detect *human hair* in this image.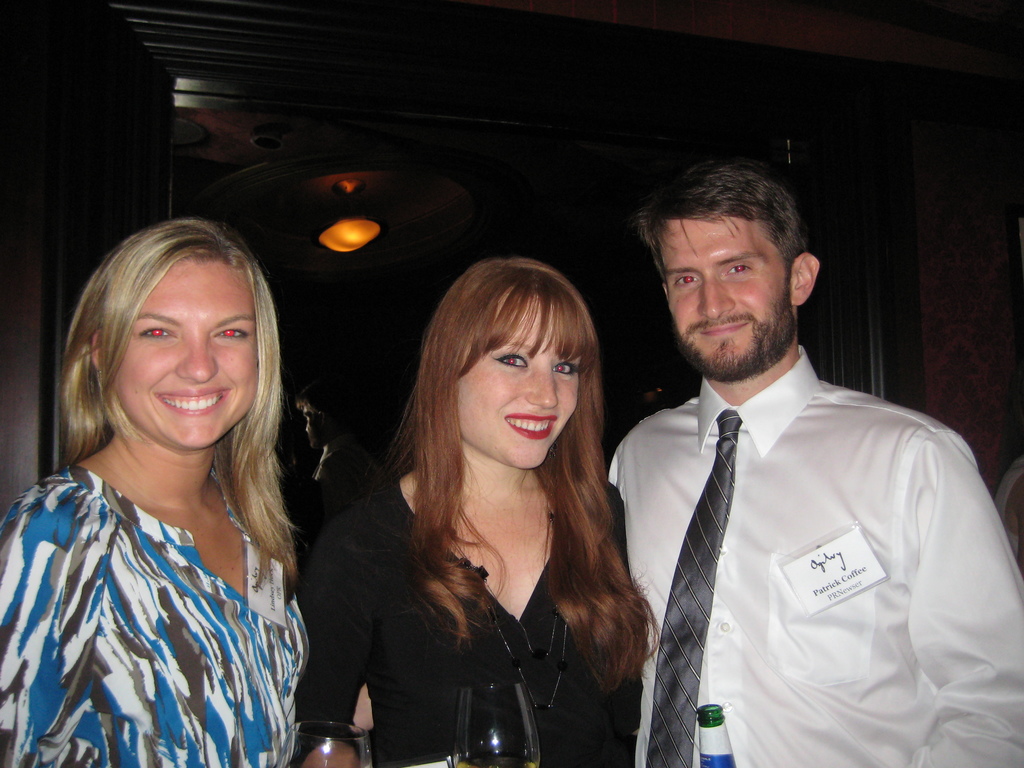
Detection: box(391, 218, 627, 671).
